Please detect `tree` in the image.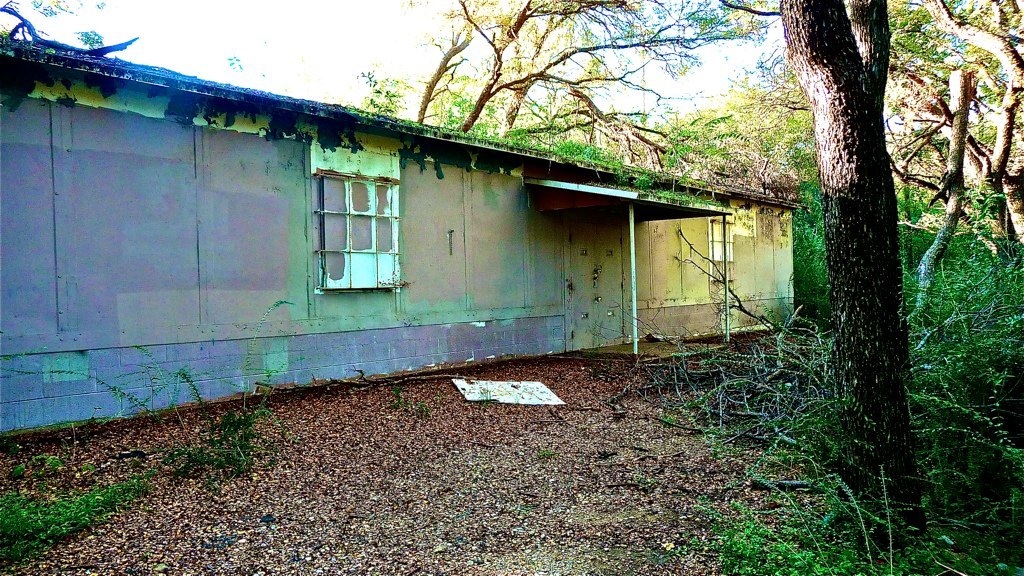
bbox=(706, 0, 1023, 575).
